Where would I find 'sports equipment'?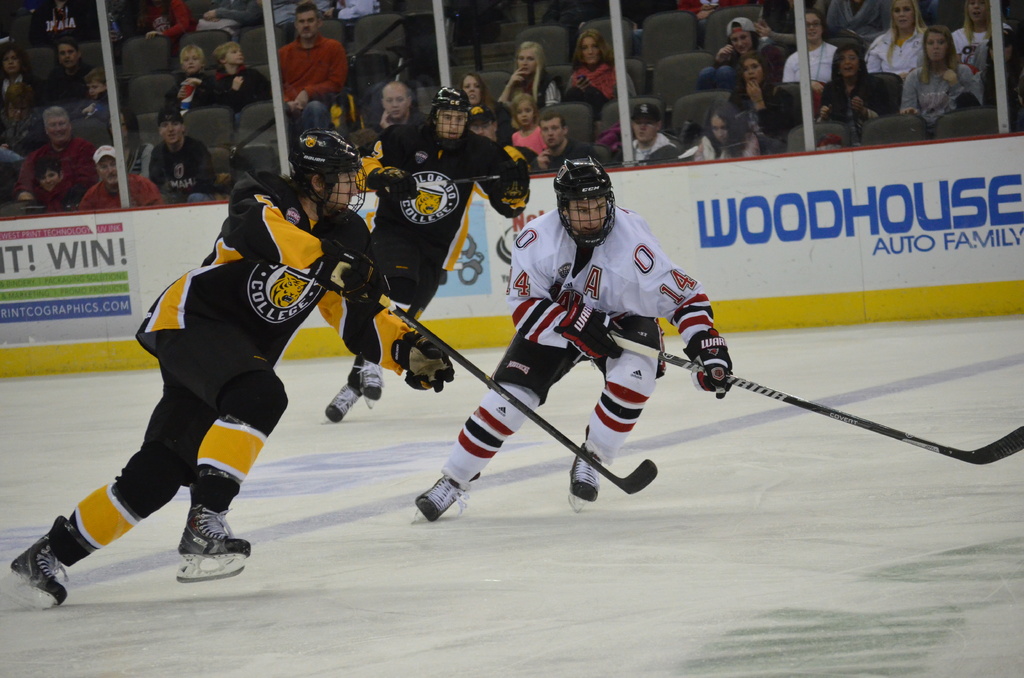
At bbox=(617, 338, 1020, 464).
